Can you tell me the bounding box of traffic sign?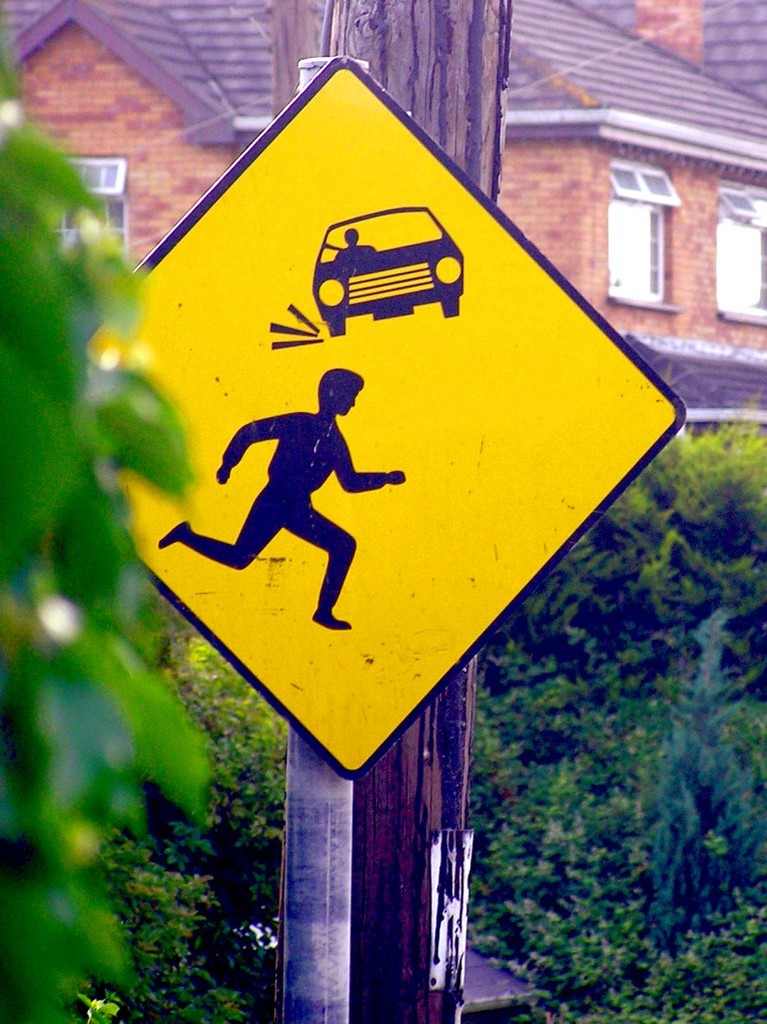
l=86, t=48, r=689, b=769.
